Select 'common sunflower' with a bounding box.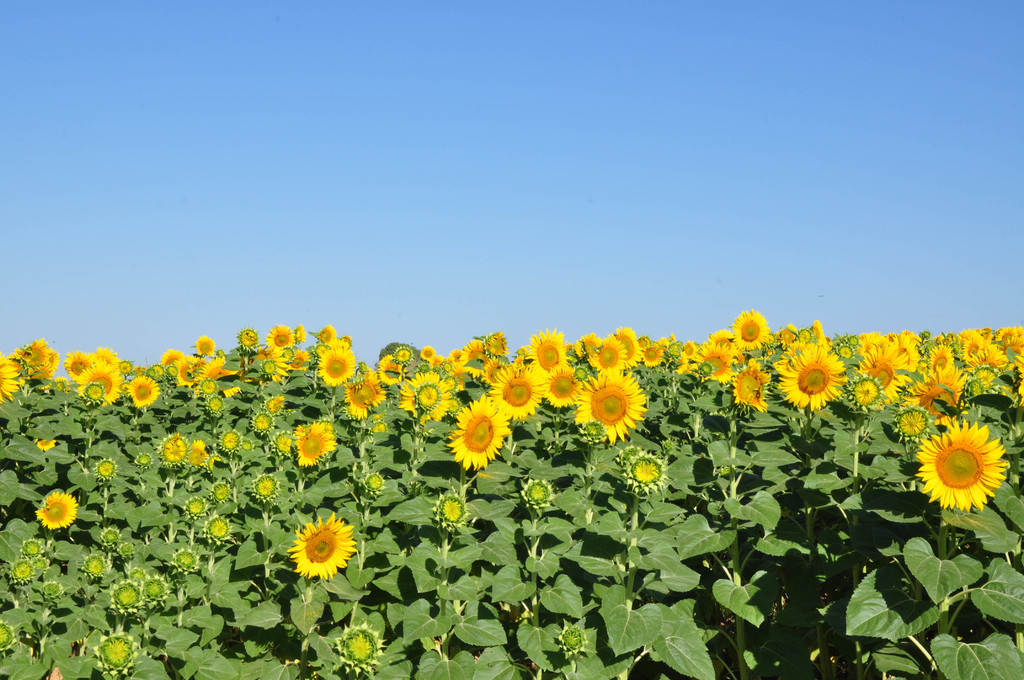
270,320,296,353.
